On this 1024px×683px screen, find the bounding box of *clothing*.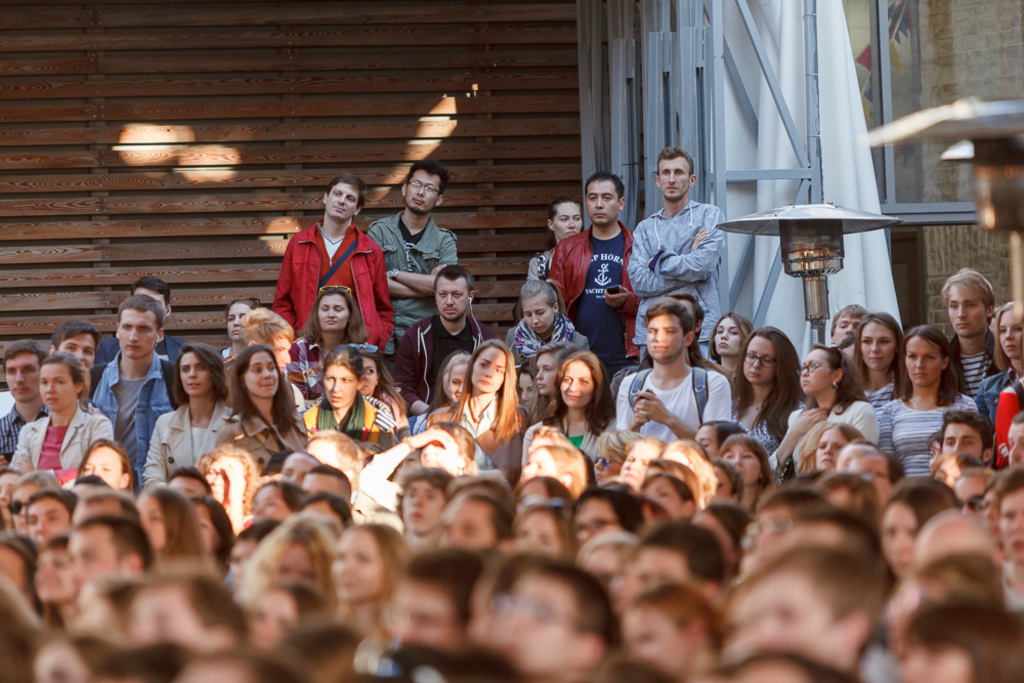
Bounding box: rect(272, 201, 381, 356).
